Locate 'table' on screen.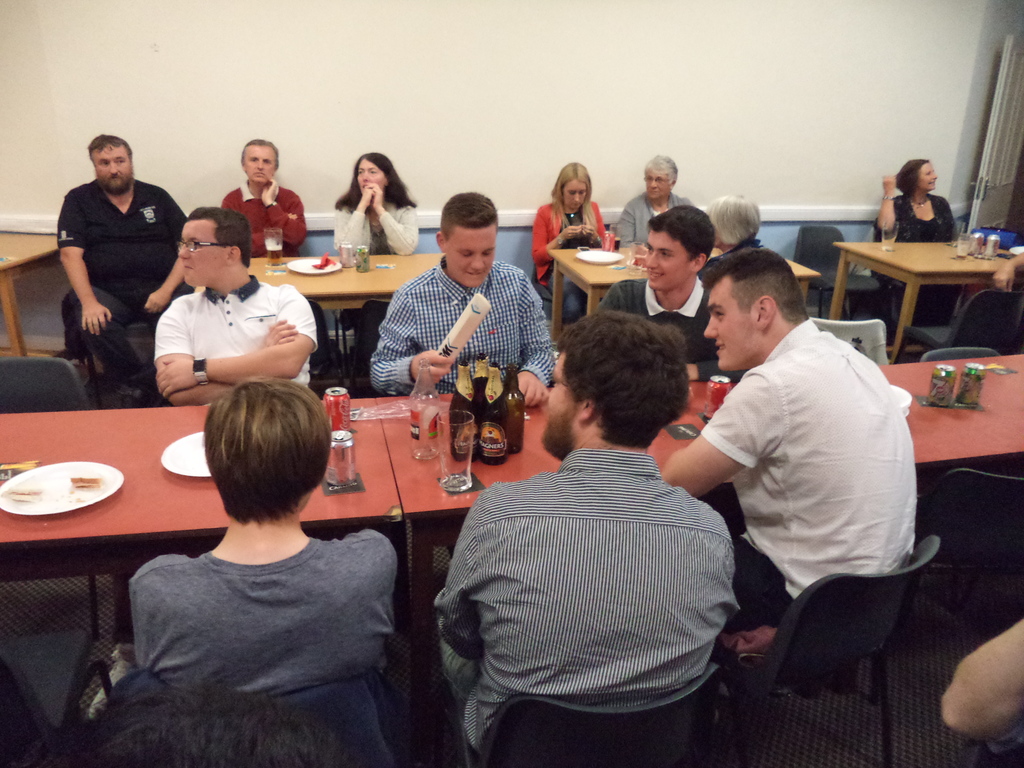
On screen at [545, 250, 828, 346].
